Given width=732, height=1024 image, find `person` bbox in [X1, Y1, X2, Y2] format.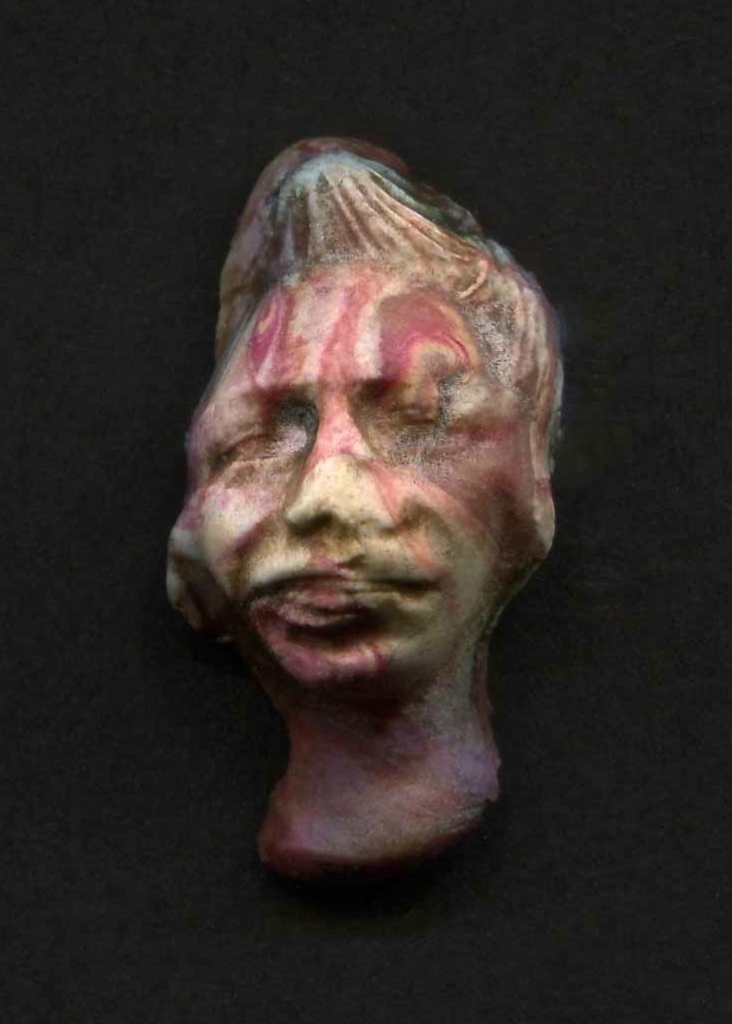
[125, 84, 605, 932].
